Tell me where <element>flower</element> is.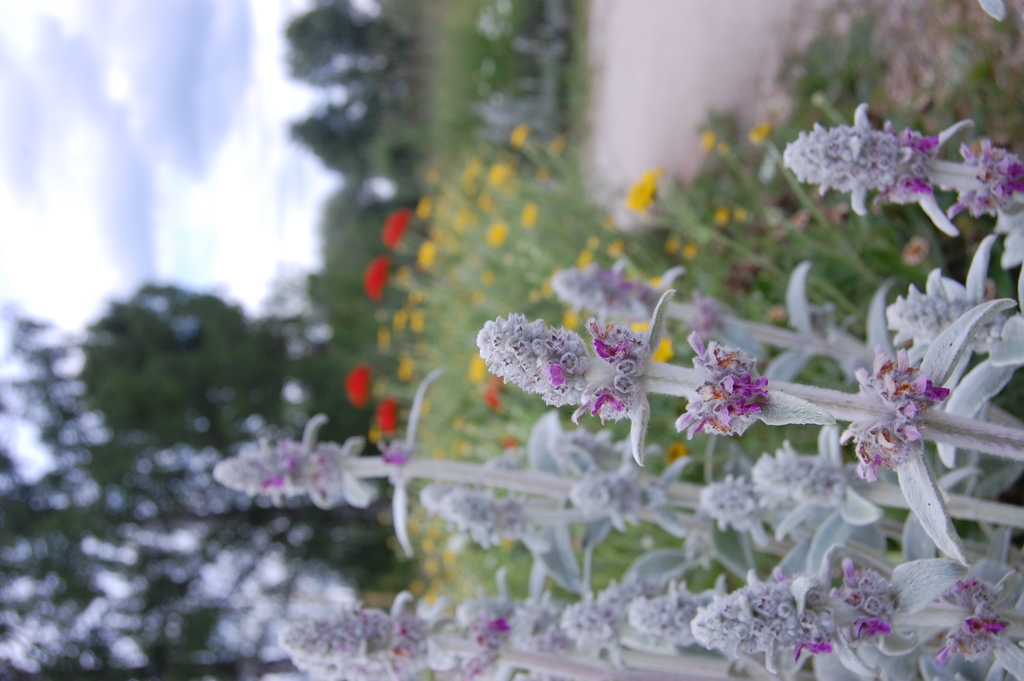
<element>flower</element> is at [x1=451, y1=200, x2=474, y2=225].
